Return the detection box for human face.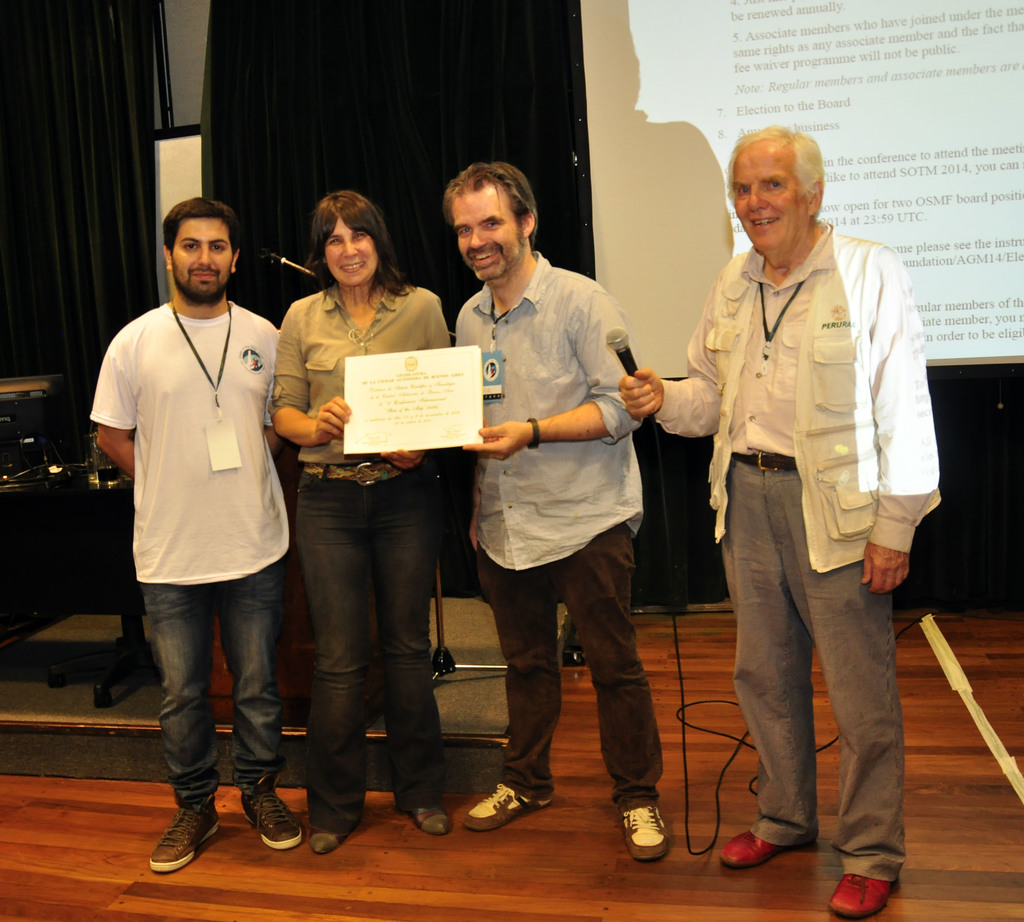
[left=452, top=181, right=521, bottom=280].
